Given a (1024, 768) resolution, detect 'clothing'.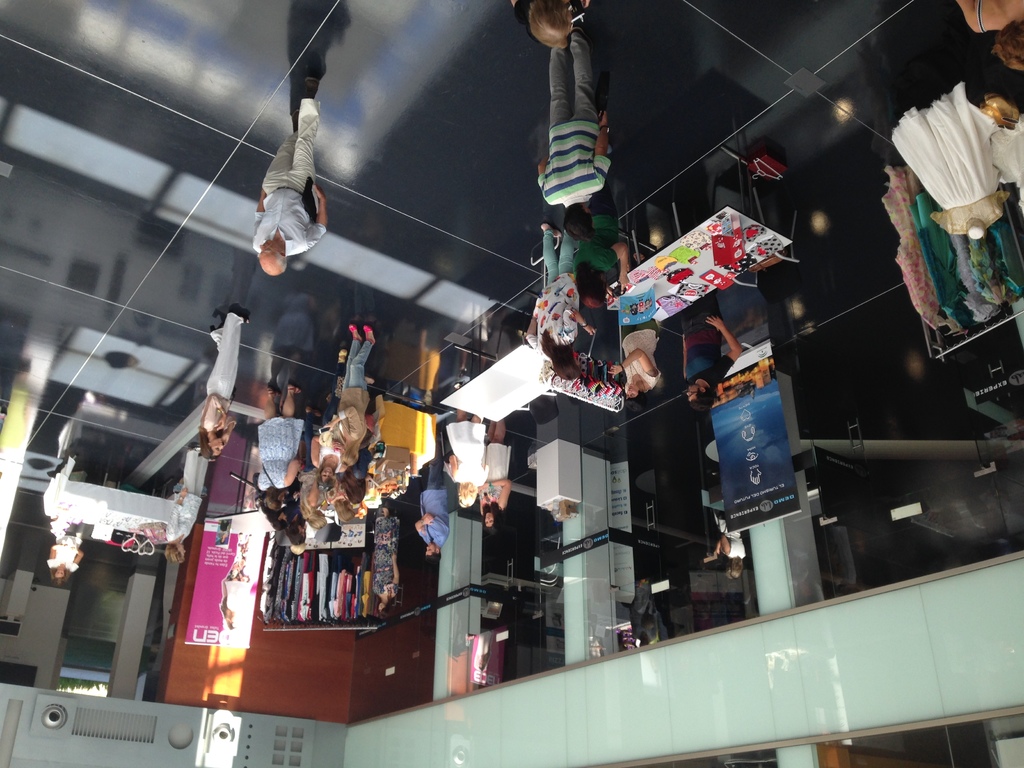
255,423,306,490.
